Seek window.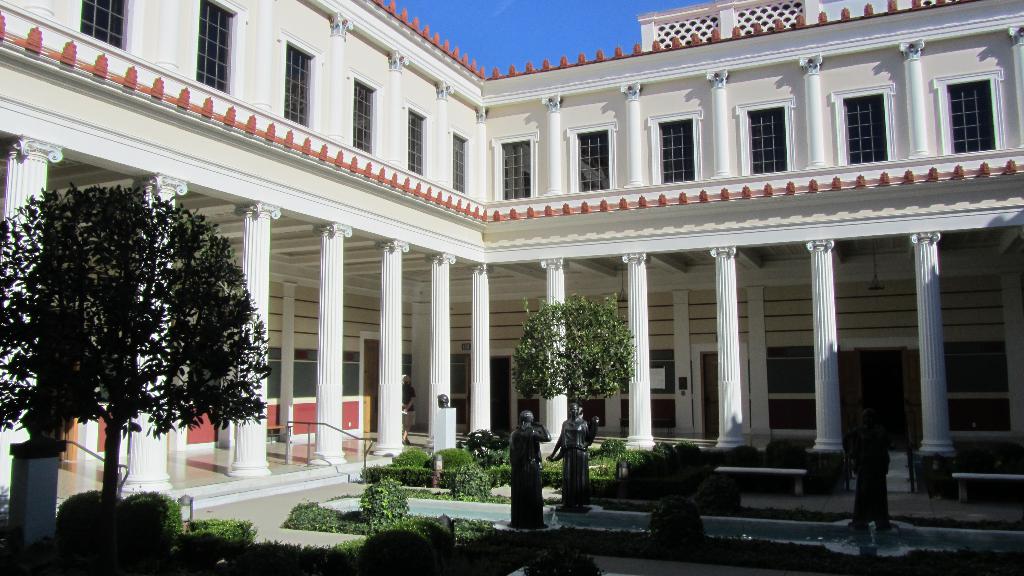
<box>447,130,467,193</box>.
